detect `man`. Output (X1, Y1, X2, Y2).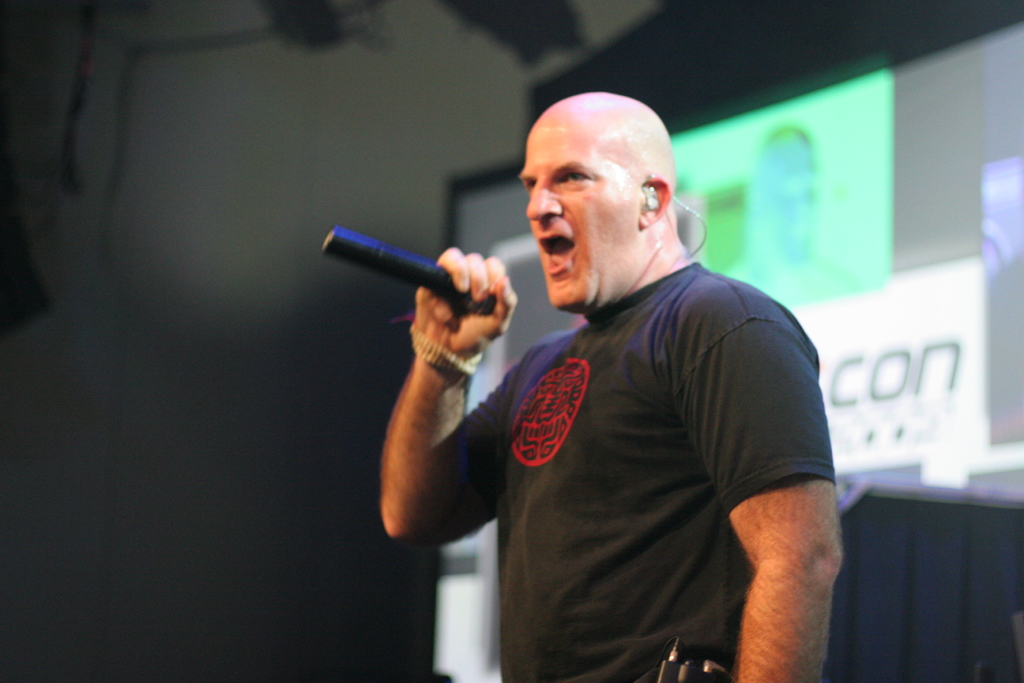
(349, 88, 886, 665).
